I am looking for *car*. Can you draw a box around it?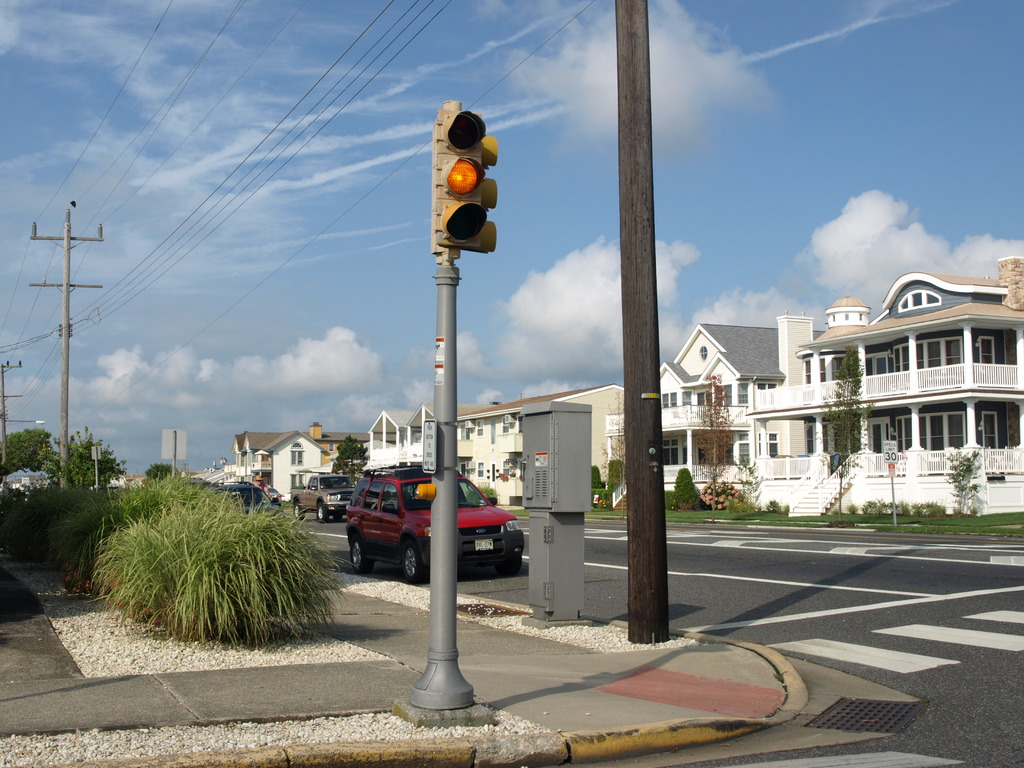
Sure, the bounding box is region(332, 474, 534, 601).
